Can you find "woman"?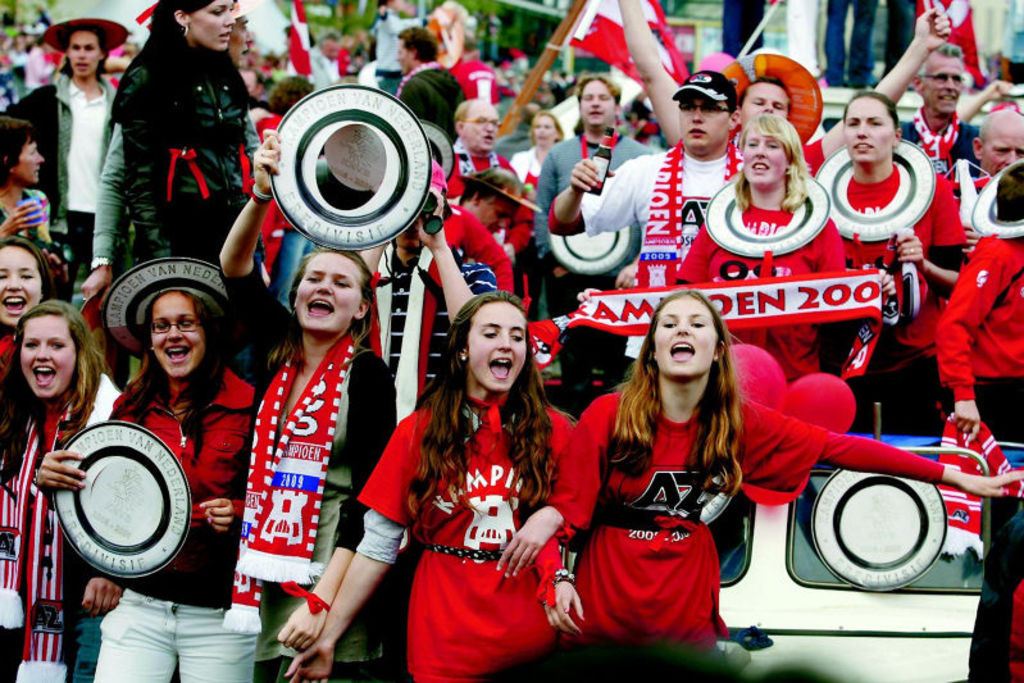
Yes, bounding box: 228 250 410 682.
